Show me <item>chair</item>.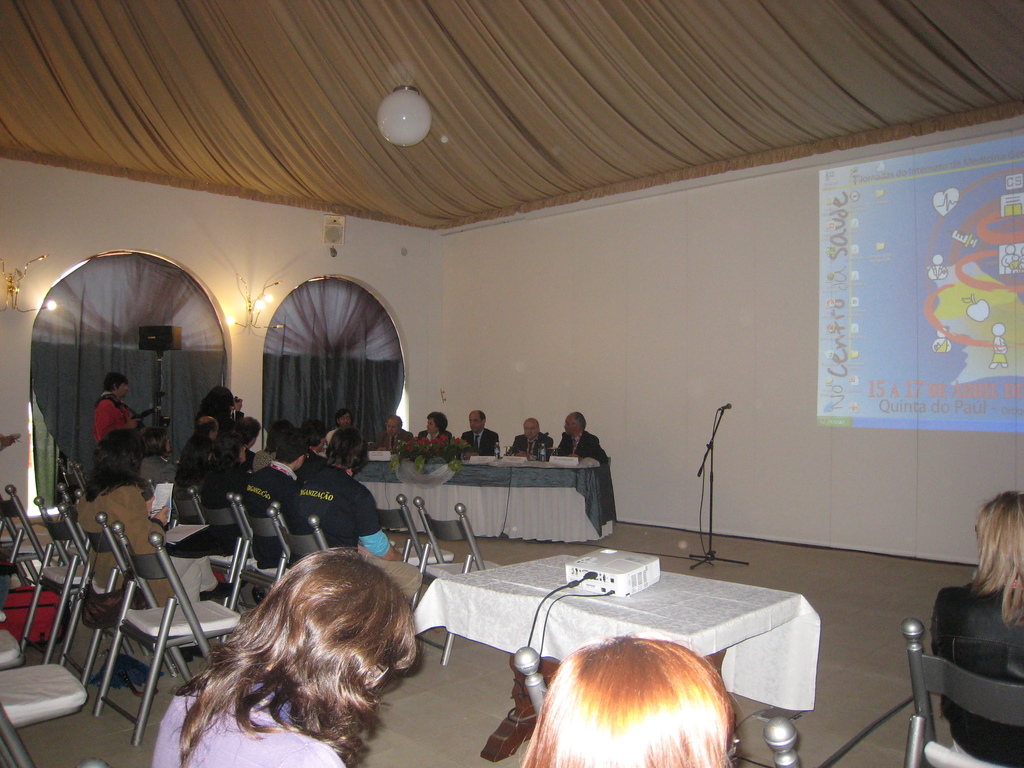
<item>chair</item> is here: 902:618:1023:767.
